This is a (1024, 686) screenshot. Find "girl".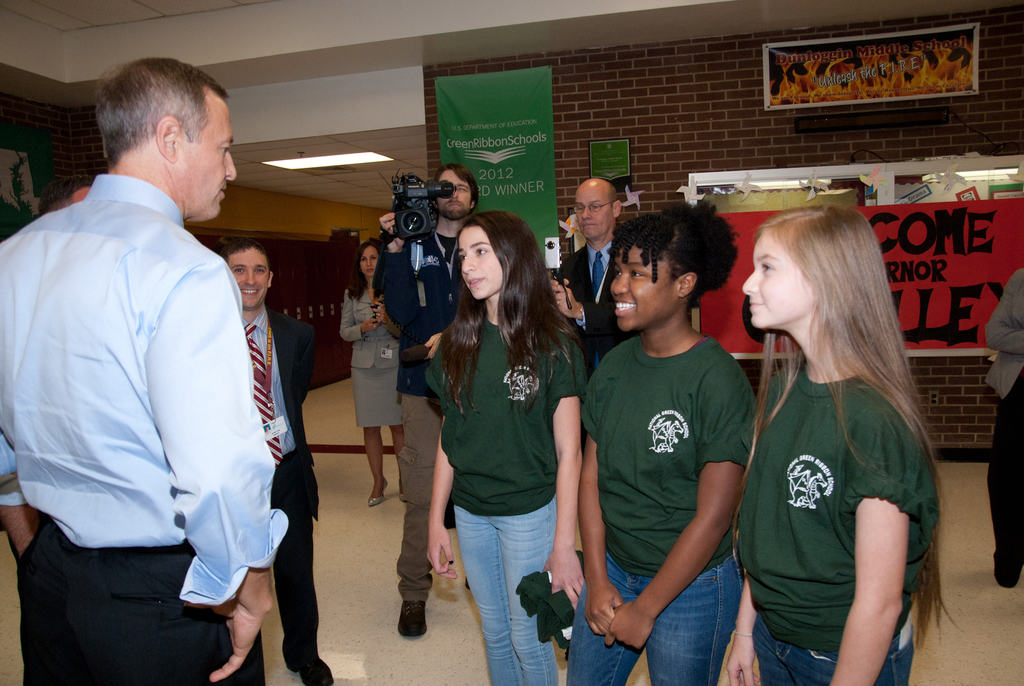
Bounding box: <box>341,241,400,507</box>.
